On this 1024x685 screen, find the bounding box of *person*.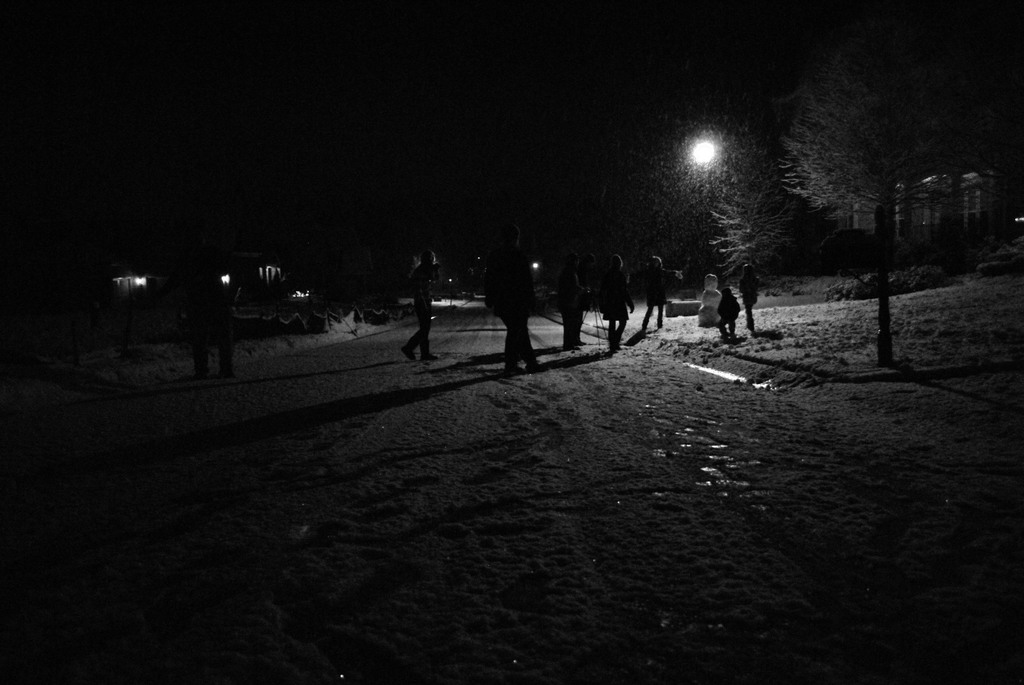
Bounding box: Rect(399, 244, 440, 359).
